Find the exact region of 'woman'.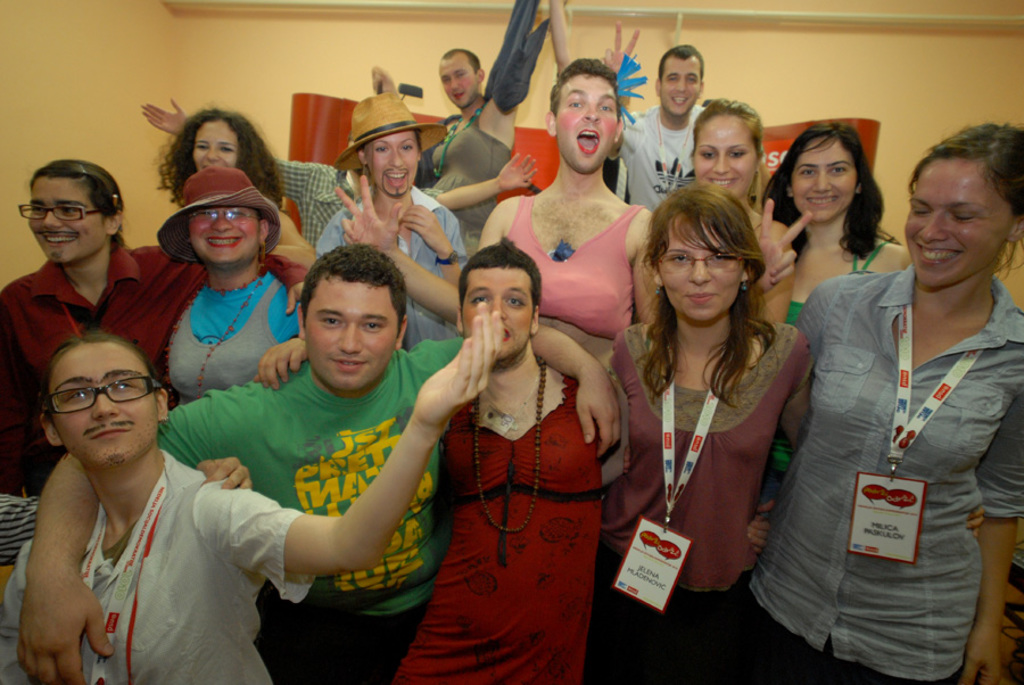
Exact region: box=[781, 122, 999, 674].
